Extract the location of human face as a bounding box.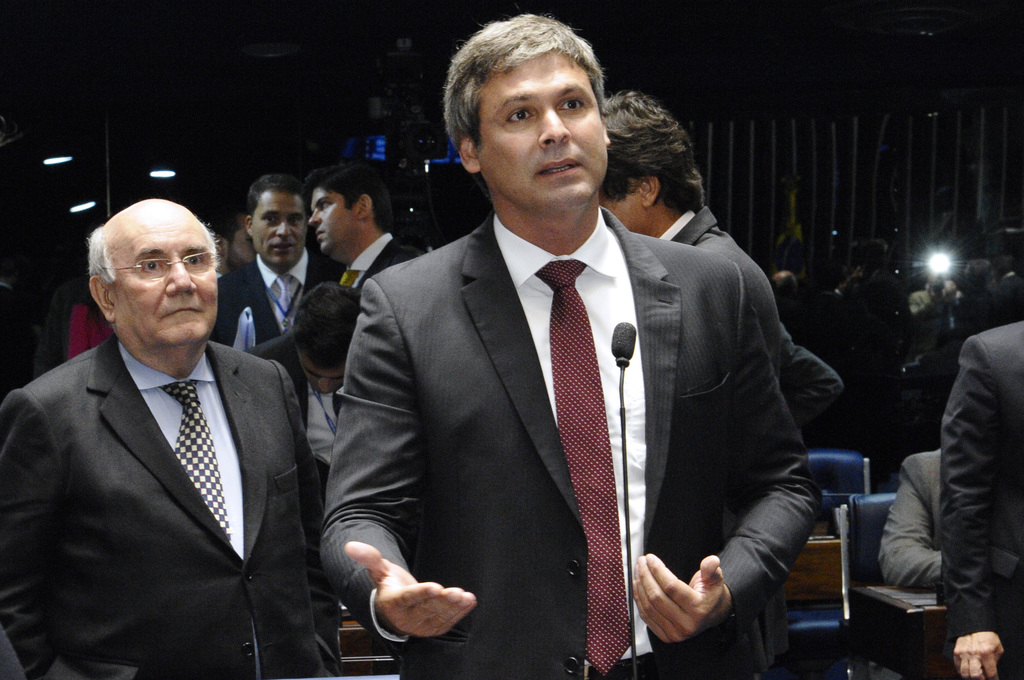
box(111, 211, 216, 348).
